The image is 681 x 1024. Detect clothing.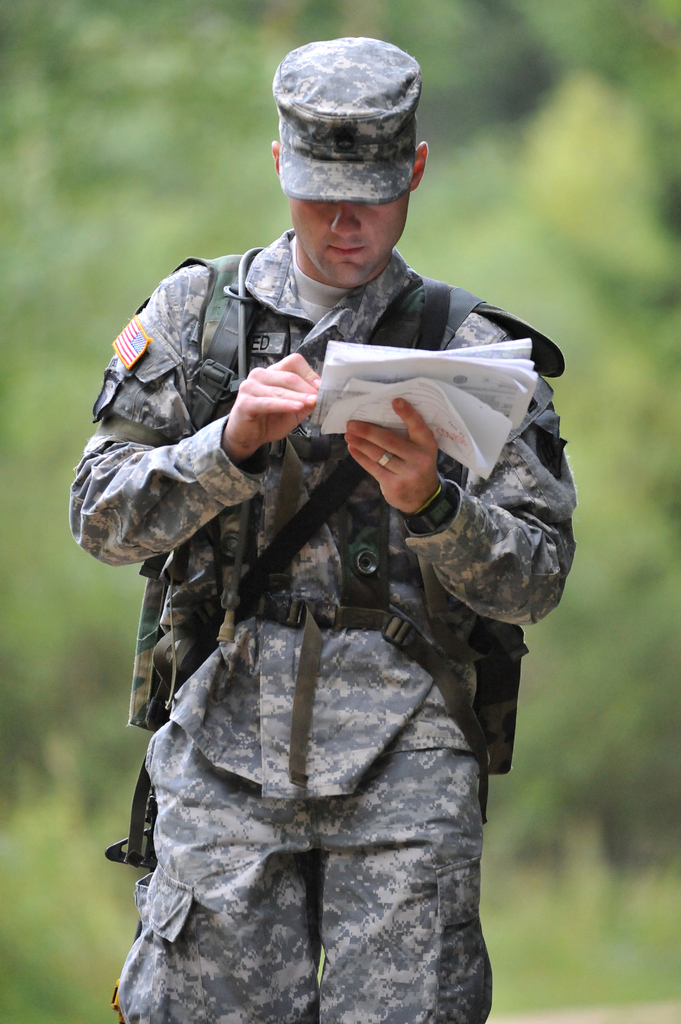
Detection: 82, 174, 584, 1005.
